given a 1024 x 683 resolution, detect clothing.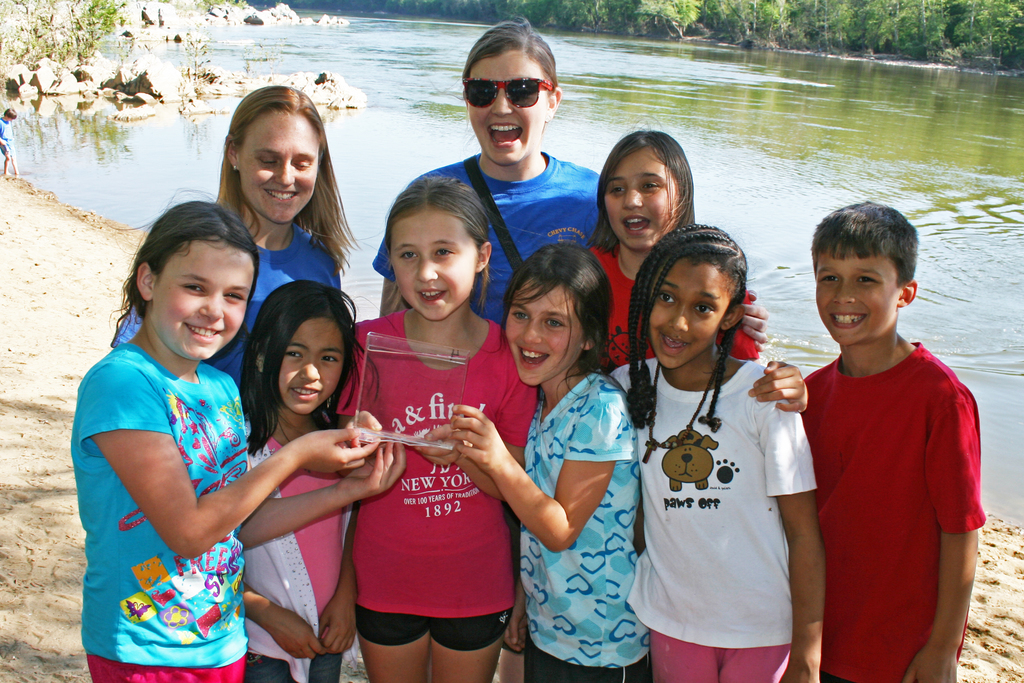
rect(592, 247, 760, 372).
